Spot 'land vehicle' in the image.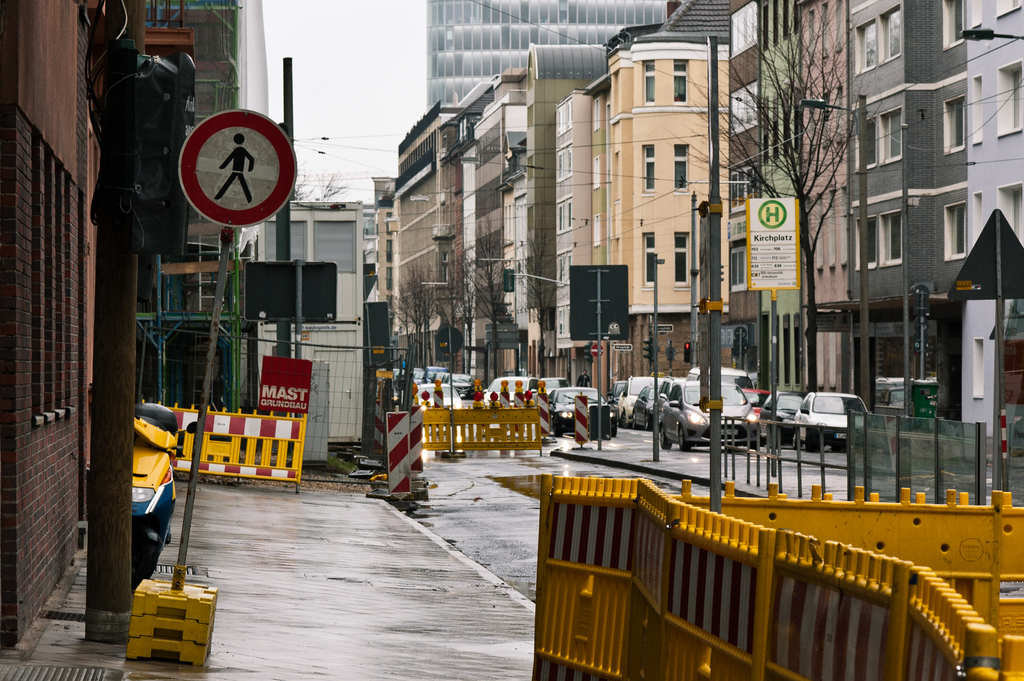
'land vehicle' found at box=[540, 375, 573, 397].
